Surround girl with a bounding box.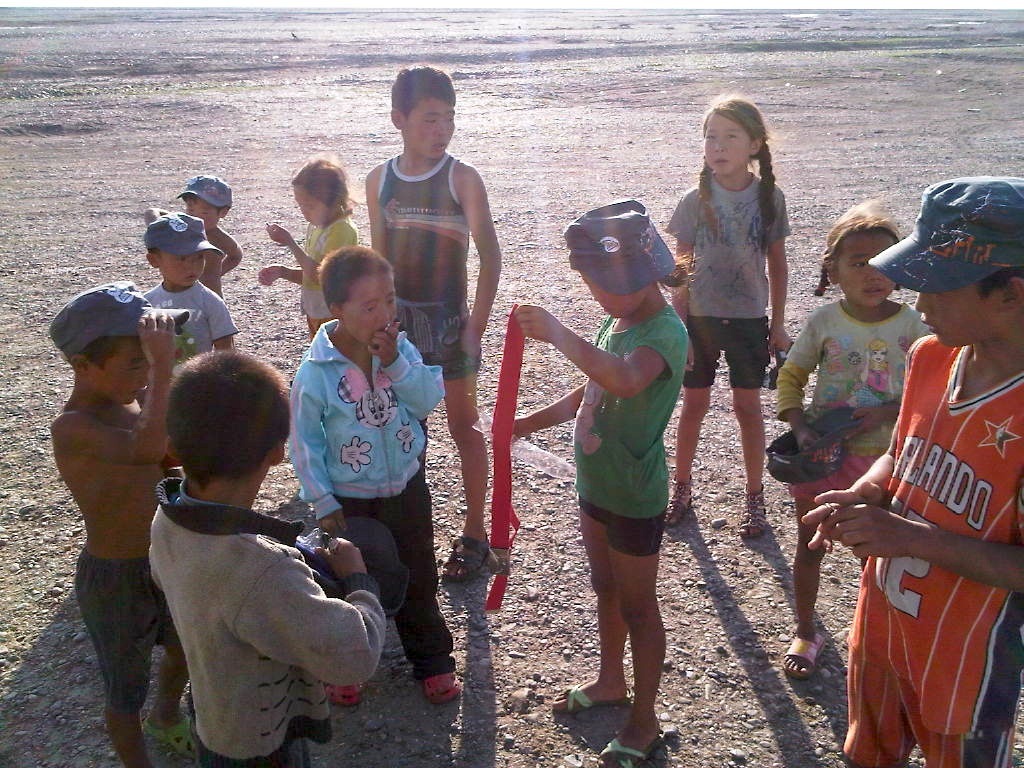
<bbox>663, 102, 790, 538</bbox>.
